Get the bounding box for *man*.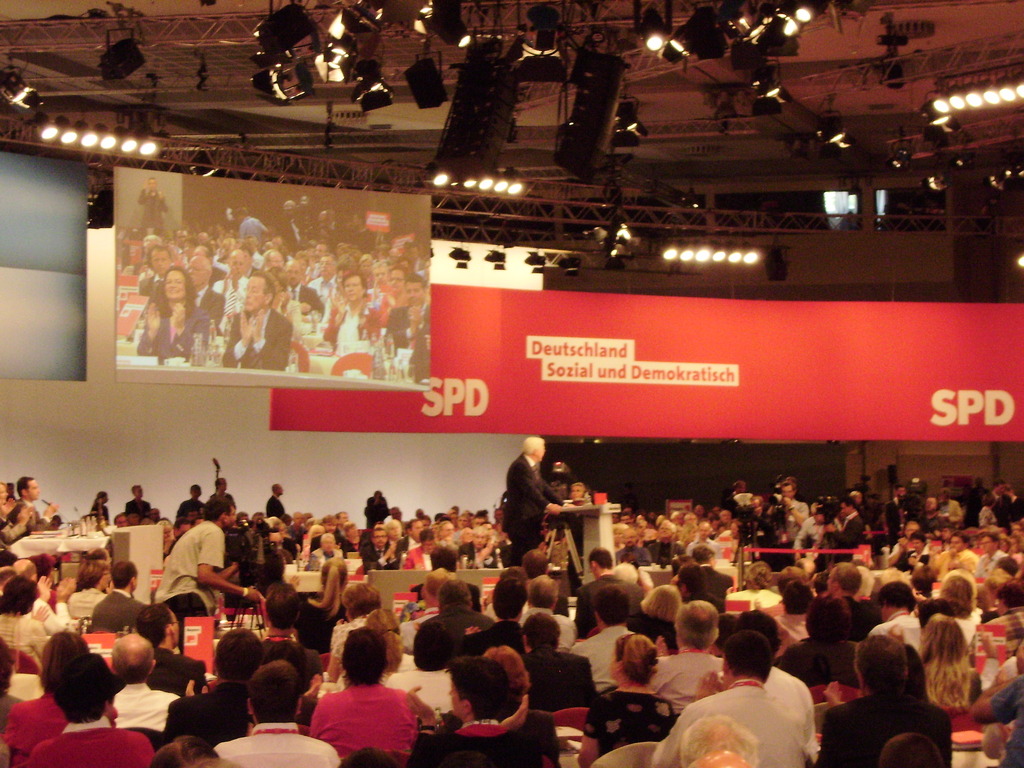
box=[403, 659, 535, 767].
